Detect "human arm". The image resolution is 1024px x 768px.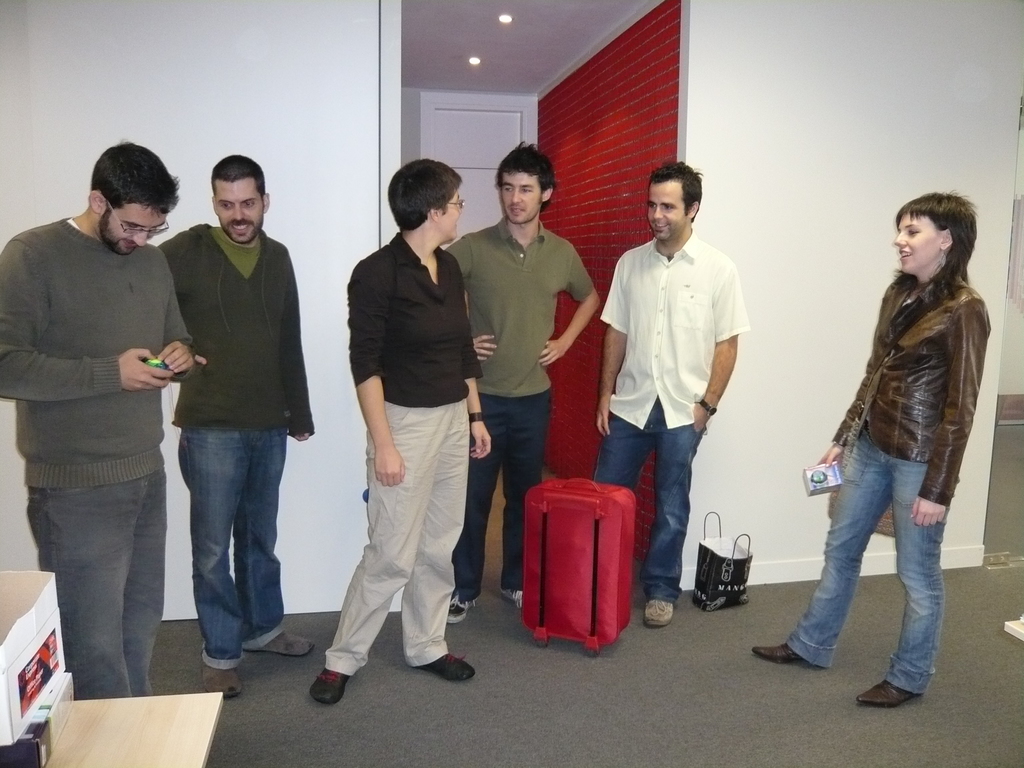
rect(282, 266, 316, 442).
